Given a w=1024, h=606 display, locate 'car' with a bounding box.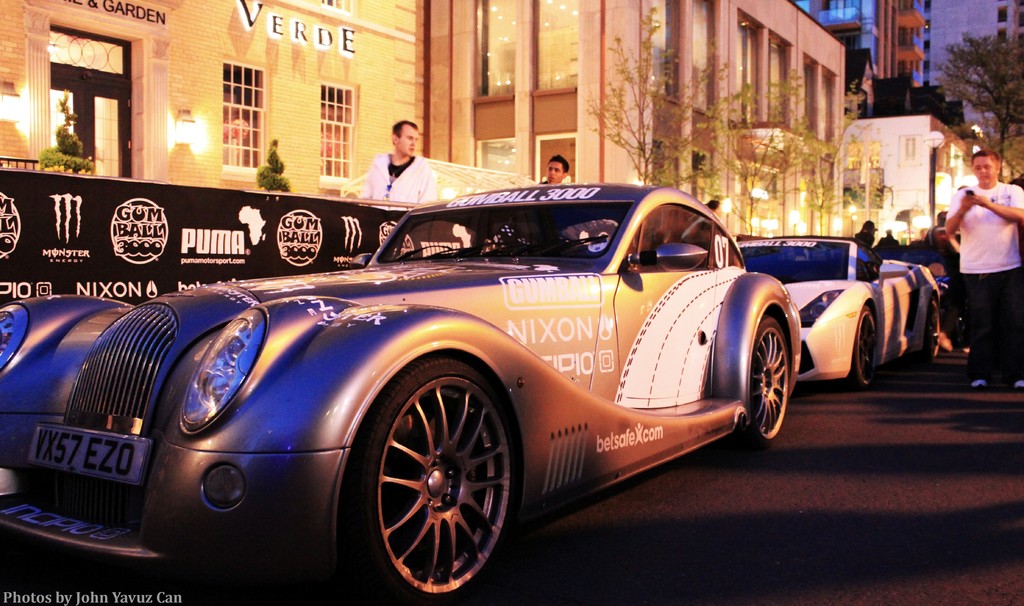
Located: rect(735, 238, 950, 392).
